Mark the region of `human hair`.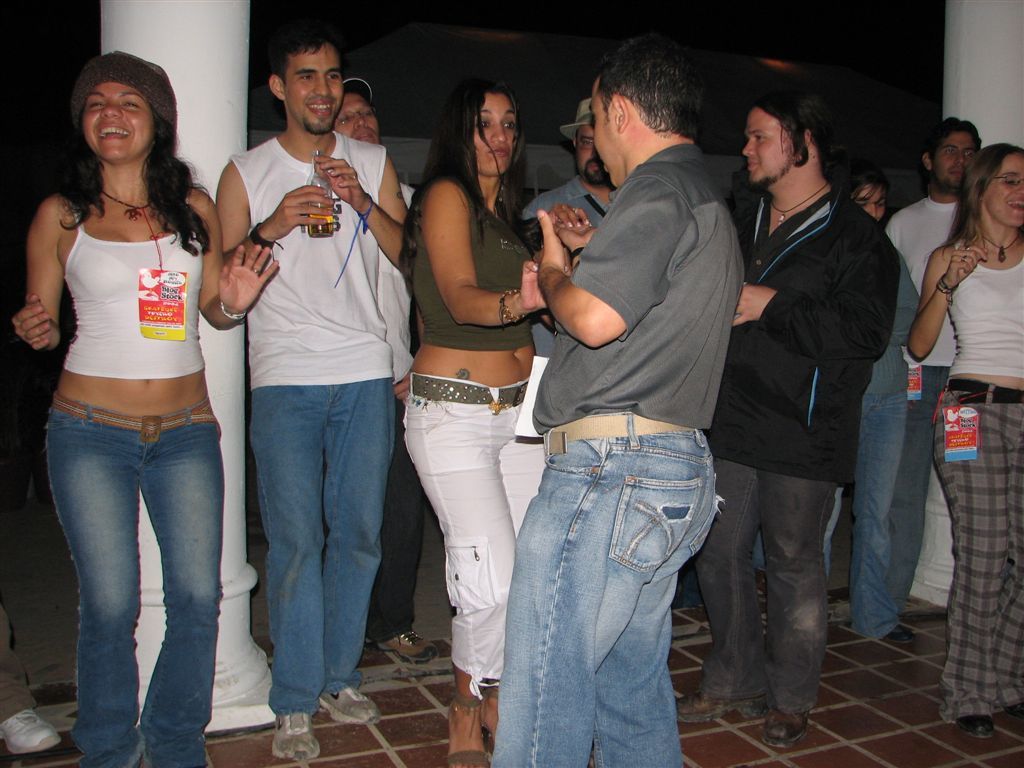
Region: 398 74 542 287.
